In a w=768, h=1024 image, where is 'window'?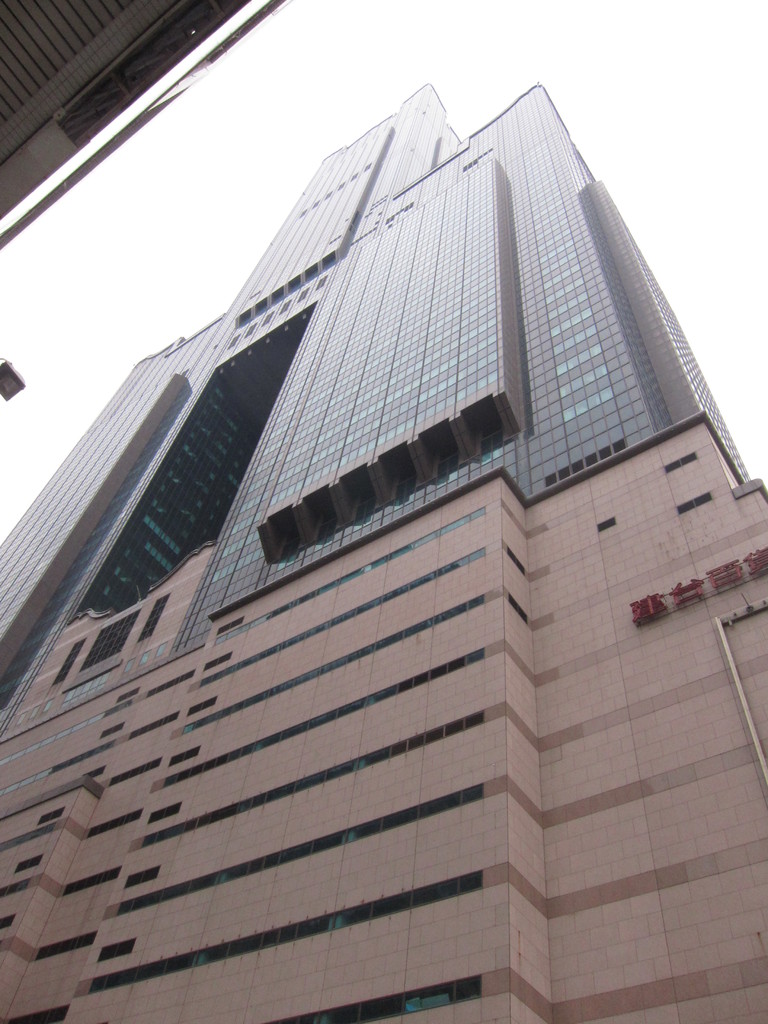
<region>0, 740, 116, 796</region>.
